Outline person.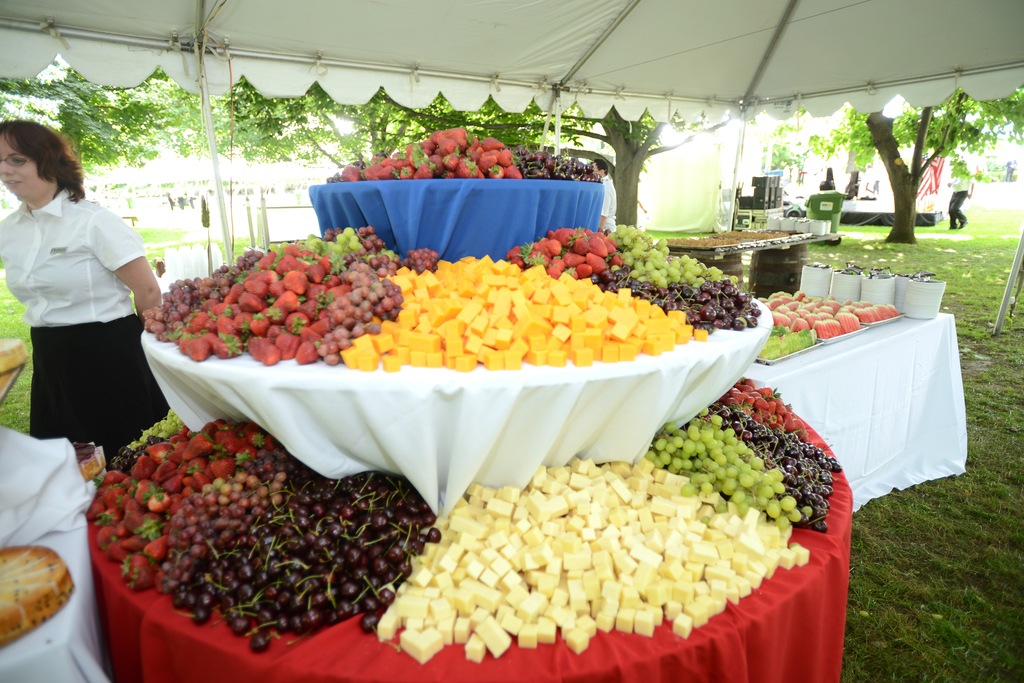
Outline: Rect(11, 109, 157, 494).
